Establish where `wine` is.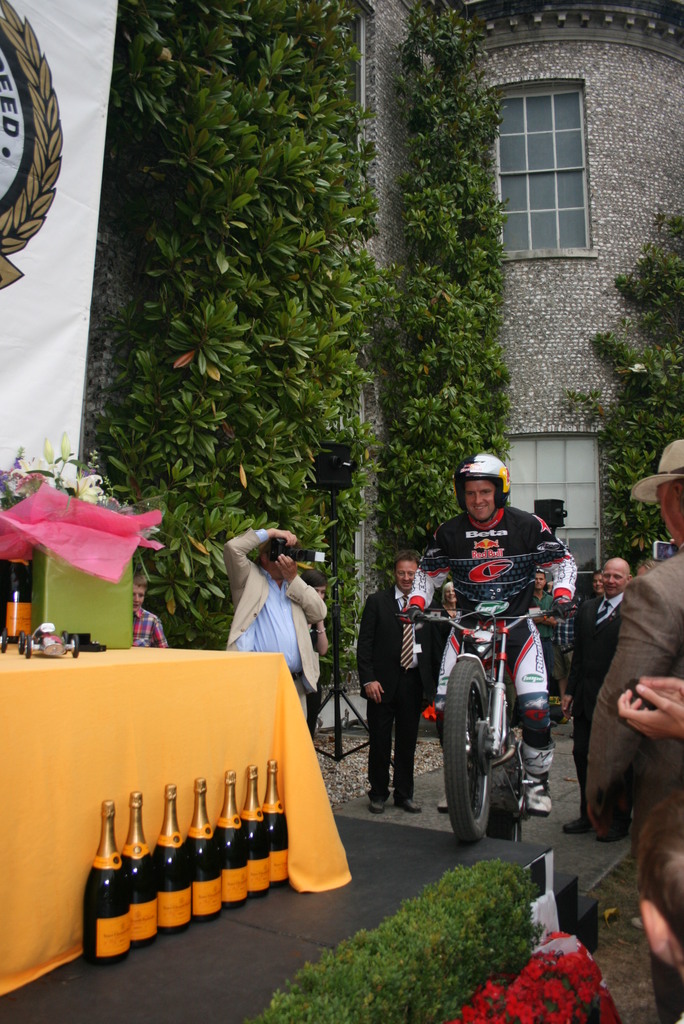
Established at (3, 555, 31, 641).
